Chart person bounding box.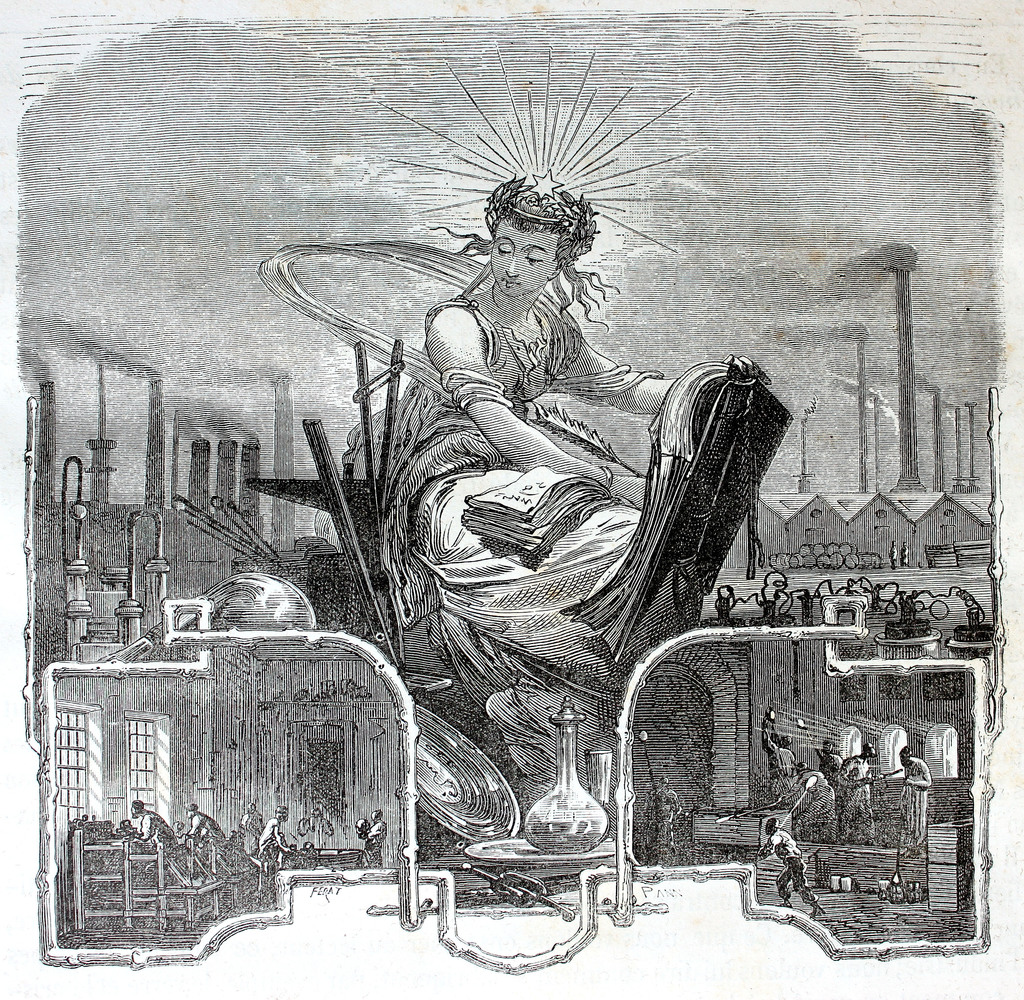
Charted: 836, 746, 881, 839.
